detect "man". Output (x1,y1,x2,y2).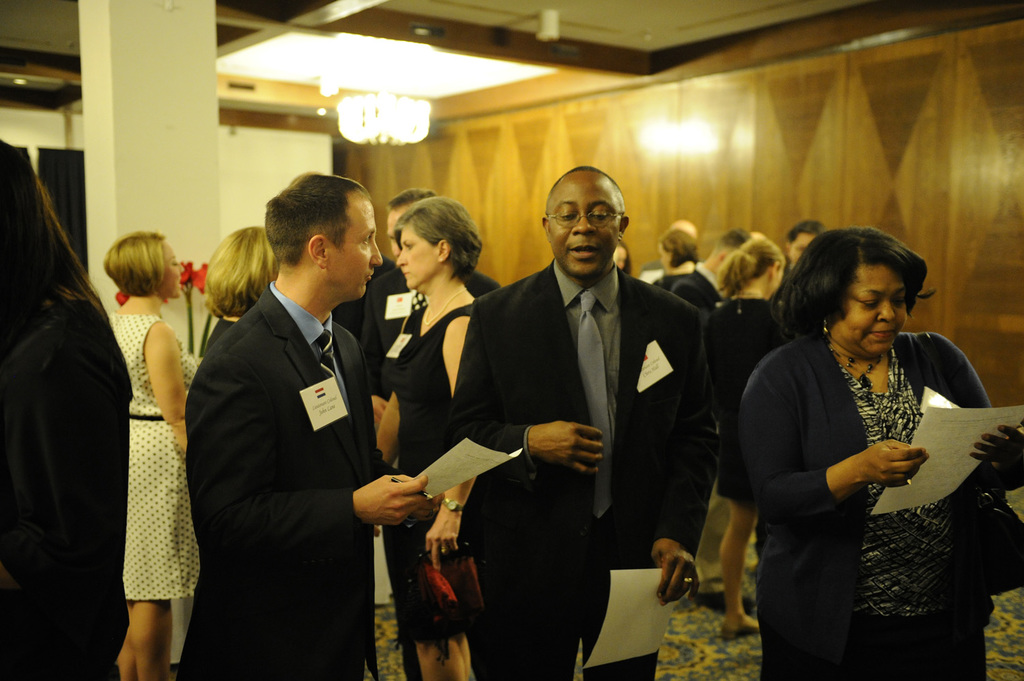
(358,182,502,678).
